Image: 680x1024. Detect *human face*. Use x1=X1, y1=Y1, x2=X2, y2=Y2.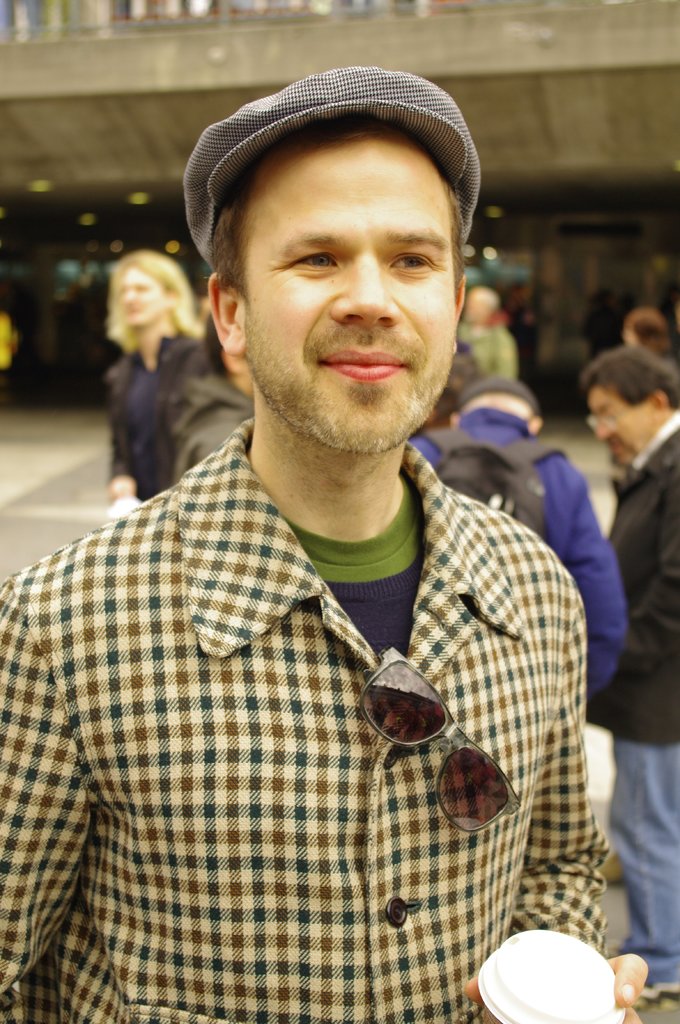
x1=587, y1=385, x2=656, y2=462.
